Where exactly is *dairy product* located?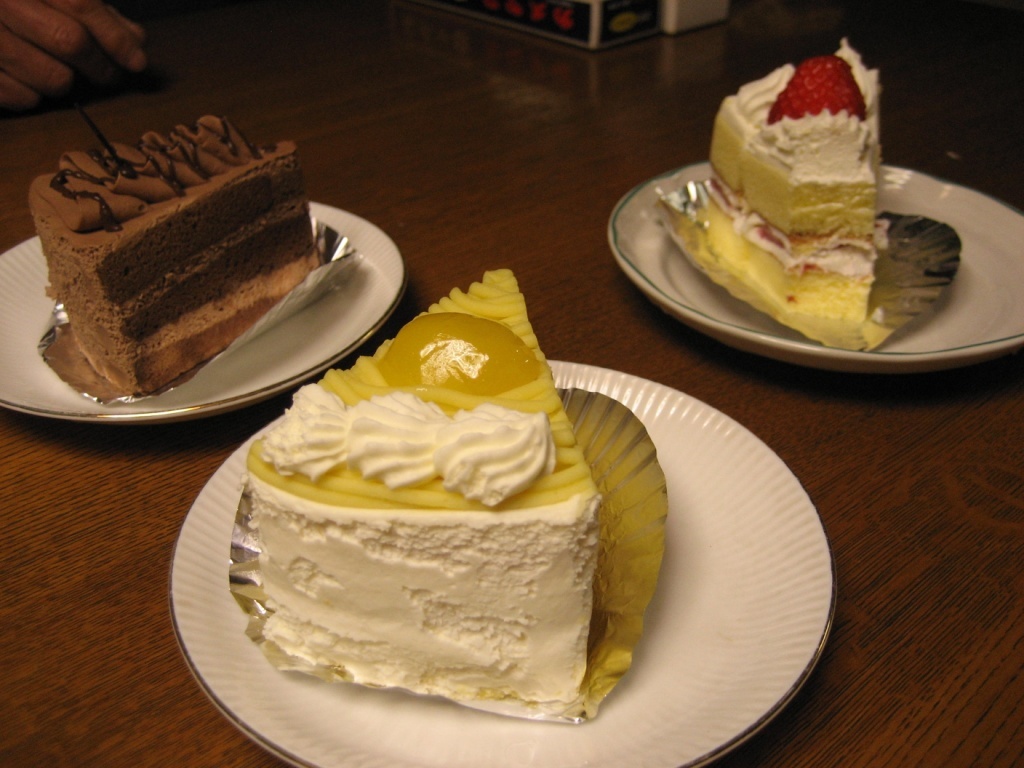
Its bounding box is detection(250, 267, 599, 715).
